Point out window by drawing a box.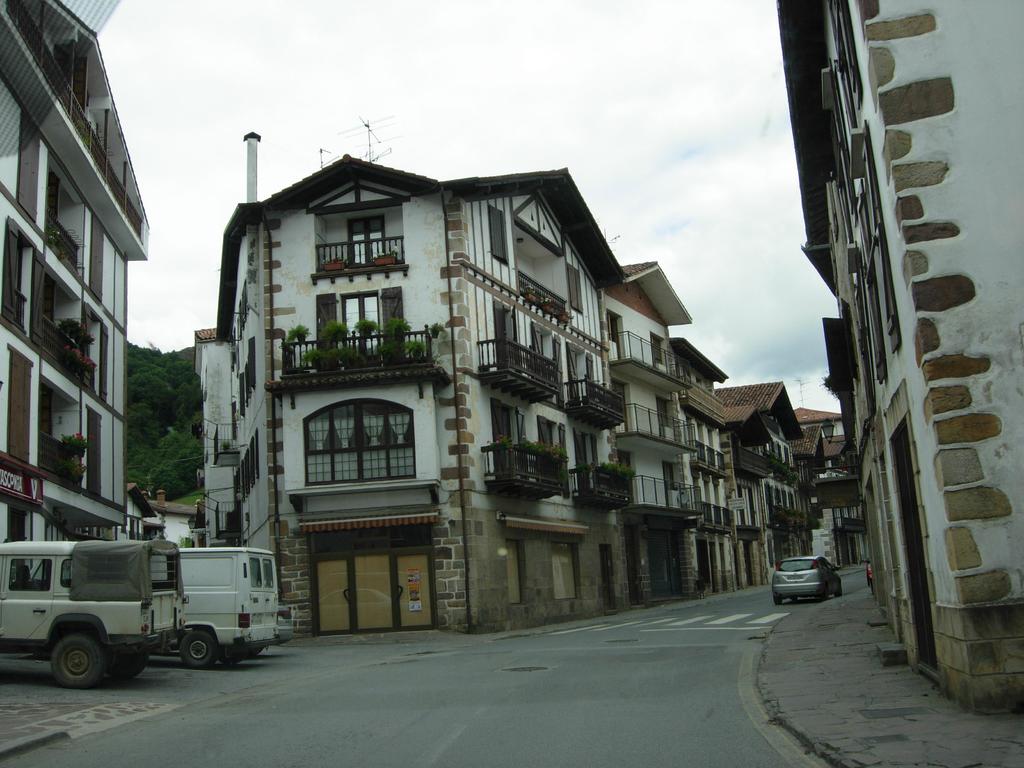
341:290:387:355.
